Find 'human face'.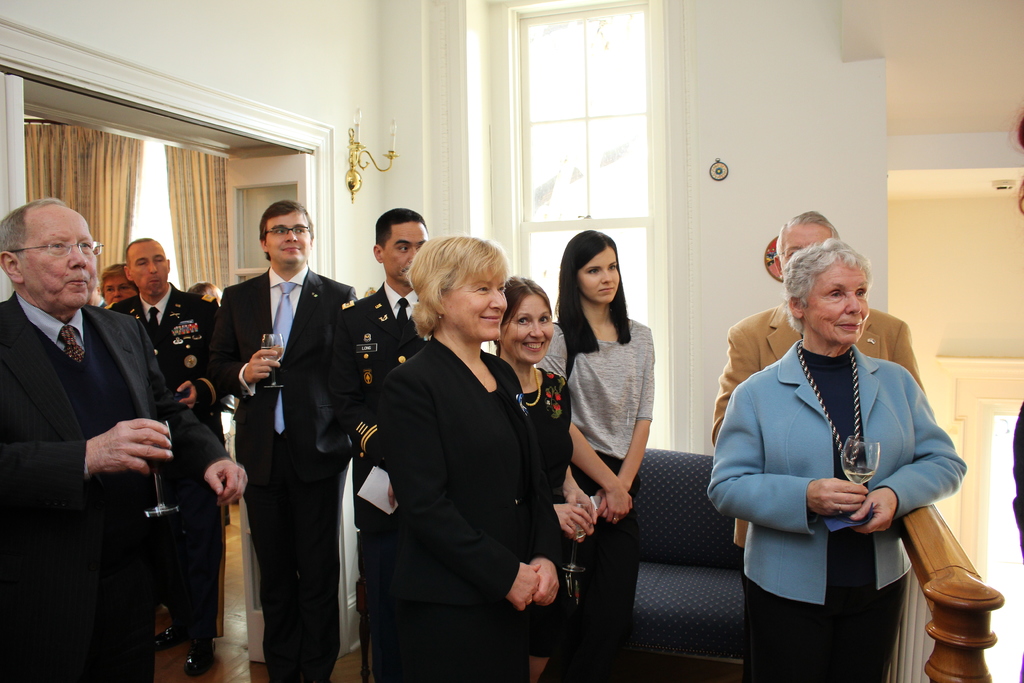
locate(803, 261, 868, 349).
